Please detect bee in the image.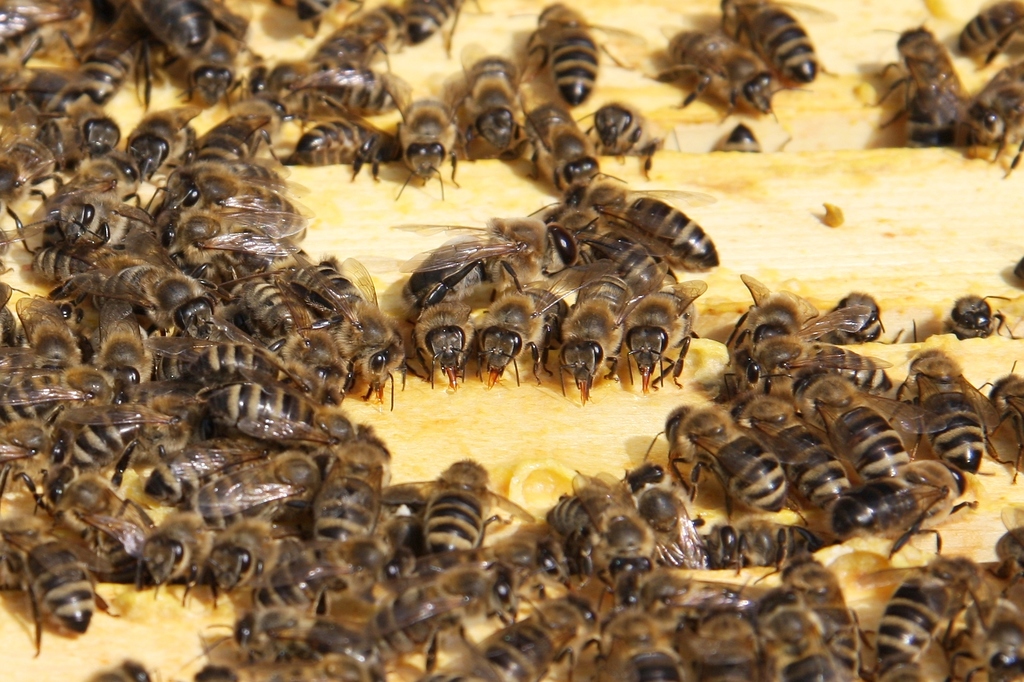
578:599:676:681.
